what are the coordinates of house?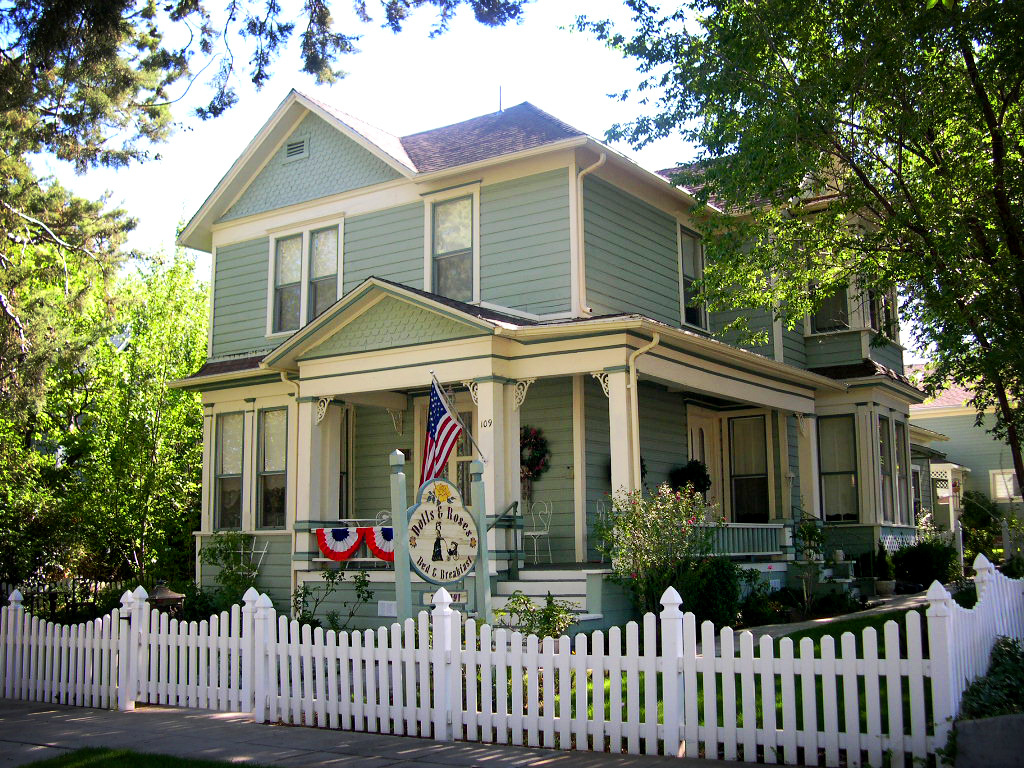
{"left": 151, "top": 70, "right": 956, "bottom": 689}.
